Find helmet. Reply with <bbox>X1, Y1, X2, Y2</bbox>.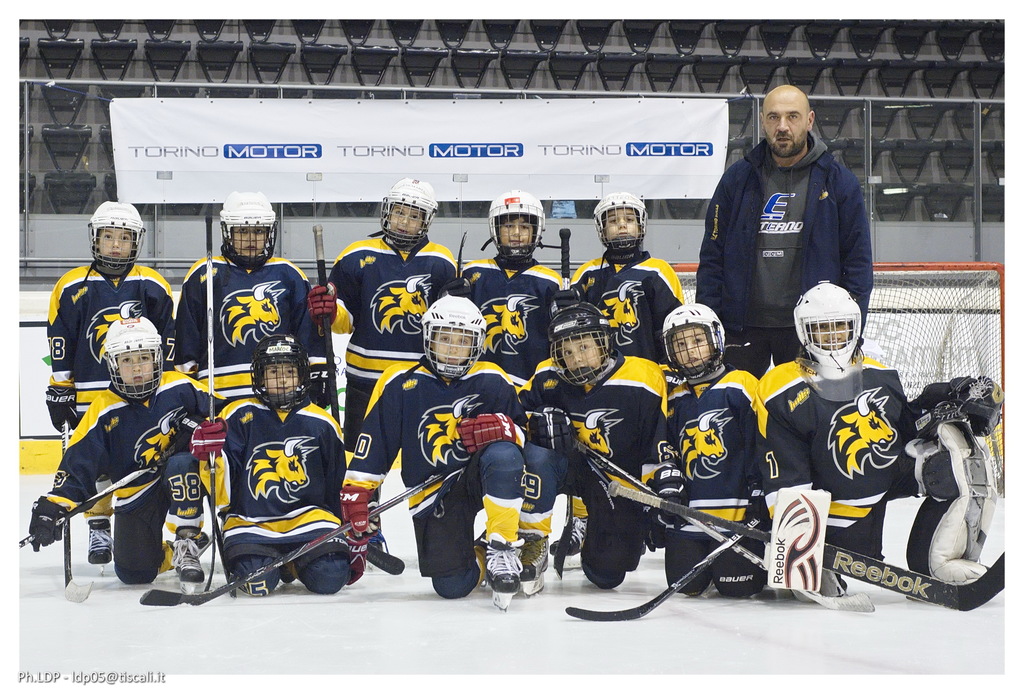
<bbox>792, 276, 862, 371</bbox>.
